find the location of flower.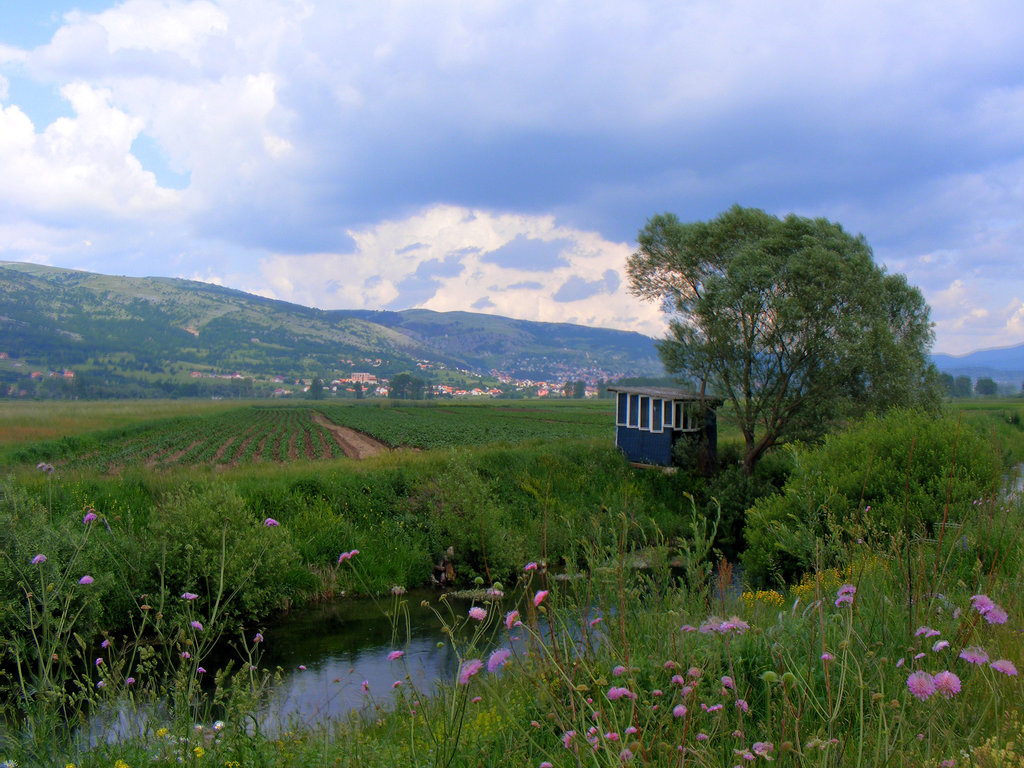
Location: [left=600, top=733, right=620, bottom=743].
